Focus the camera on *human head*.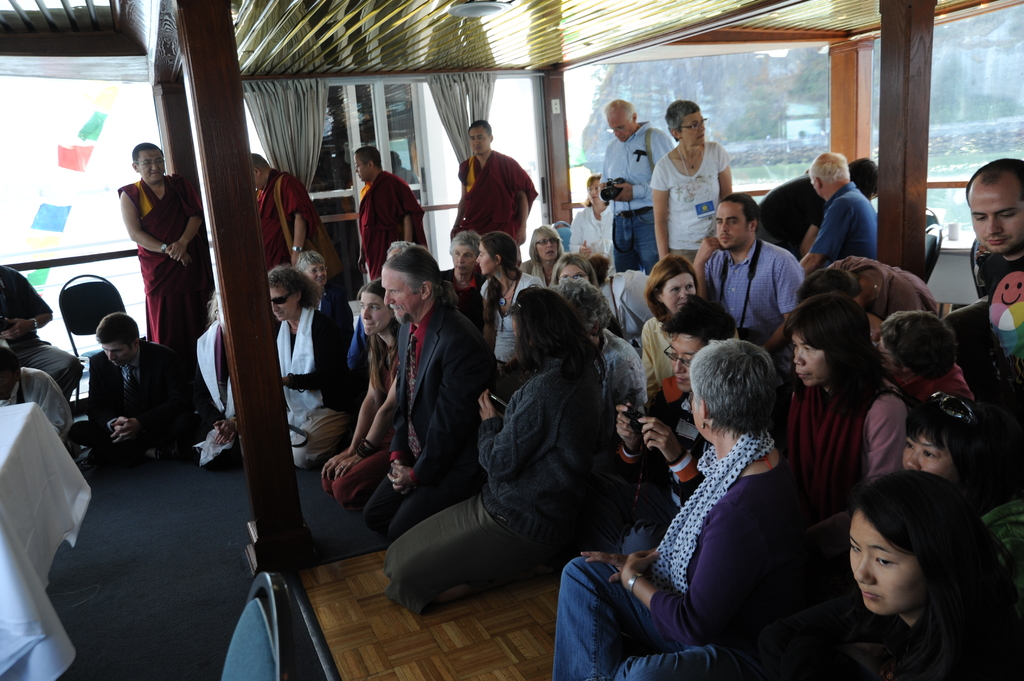
Focus region: [689,343,780,445].
